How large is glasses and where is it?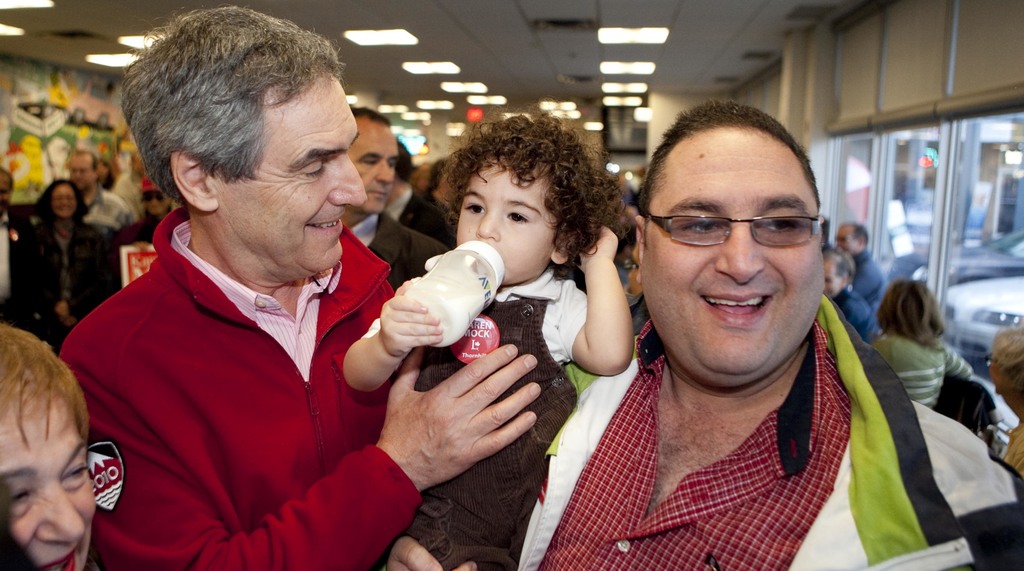
Bounding box: {"x1": 631, "y1": 189, "x2": 820, "y2": 263}.
